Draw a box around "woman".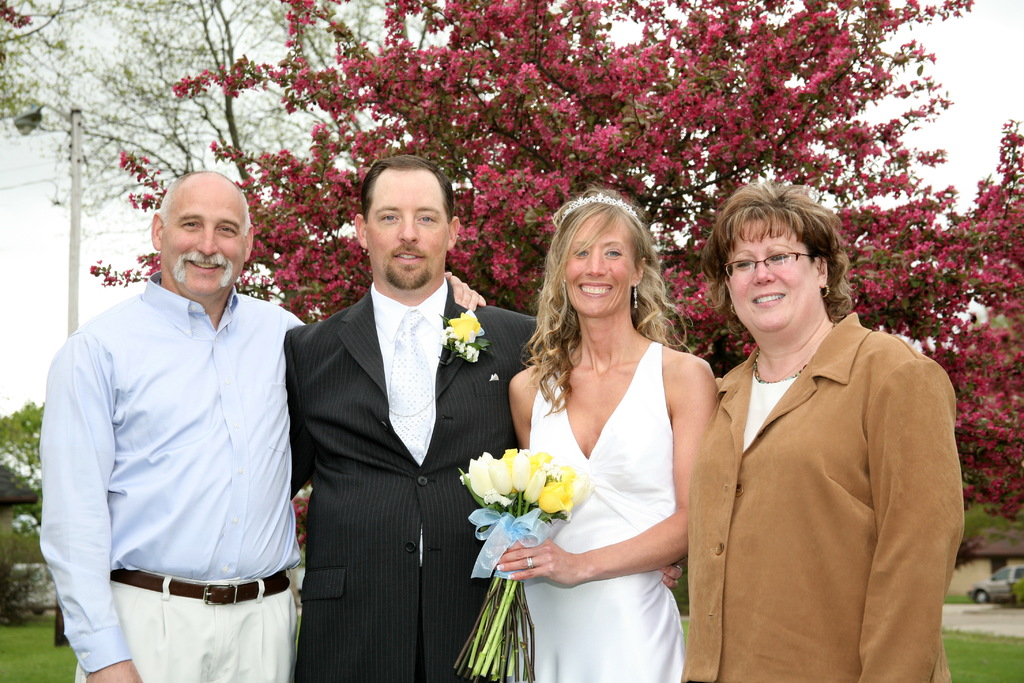
x1=477 y1=185 x2=721 y2=677.
